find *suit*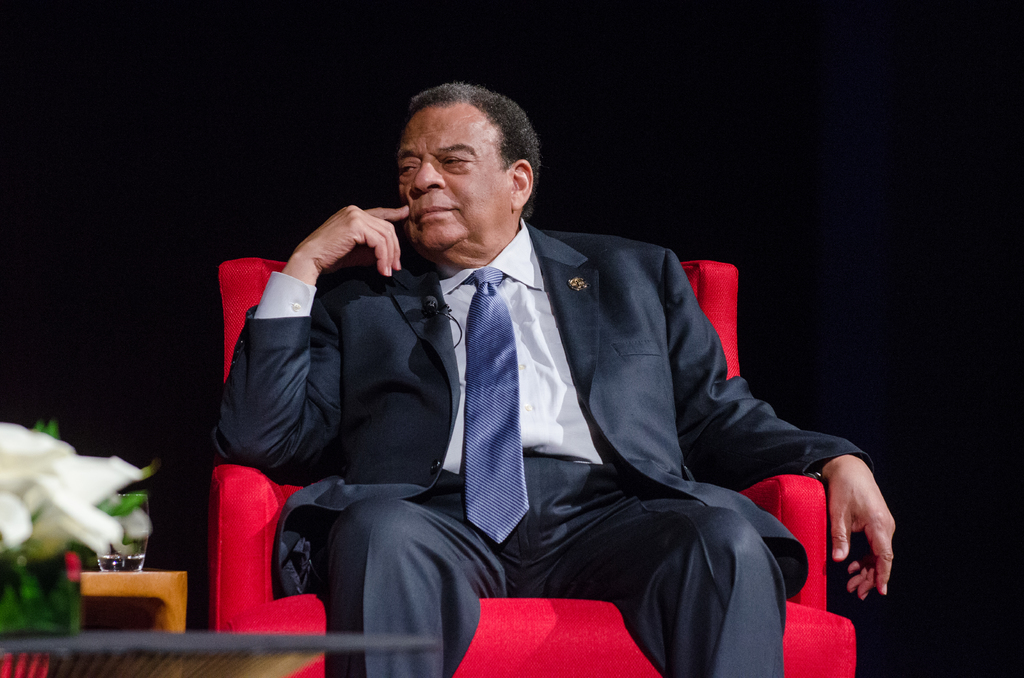
bbox=(214, 148, 857, 656)
